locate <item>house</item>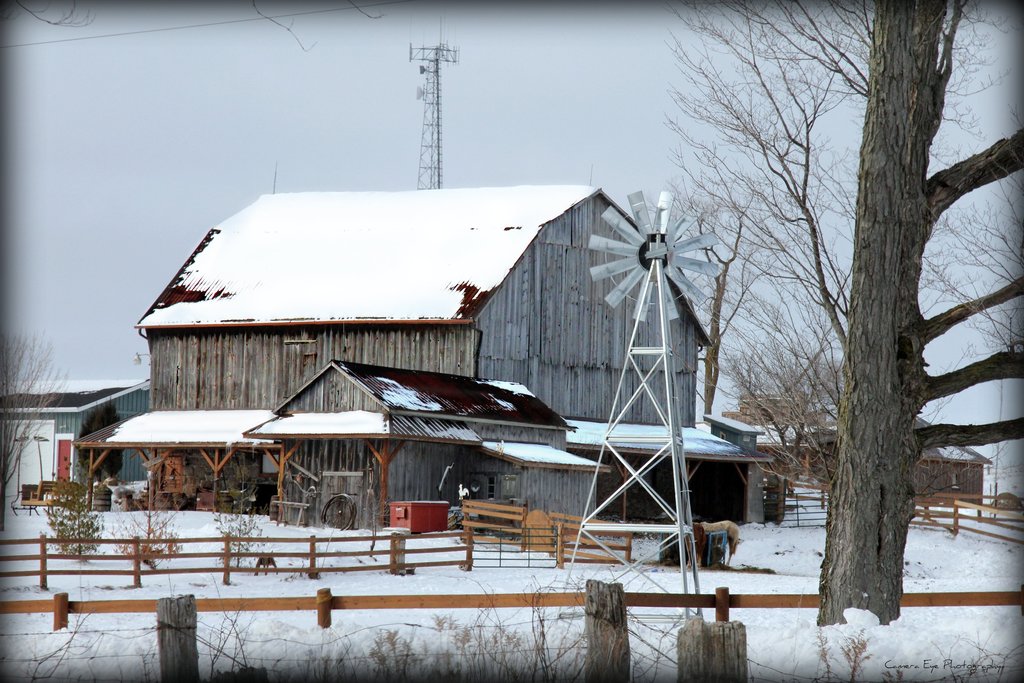
detection(131, 185, 714, 520)
